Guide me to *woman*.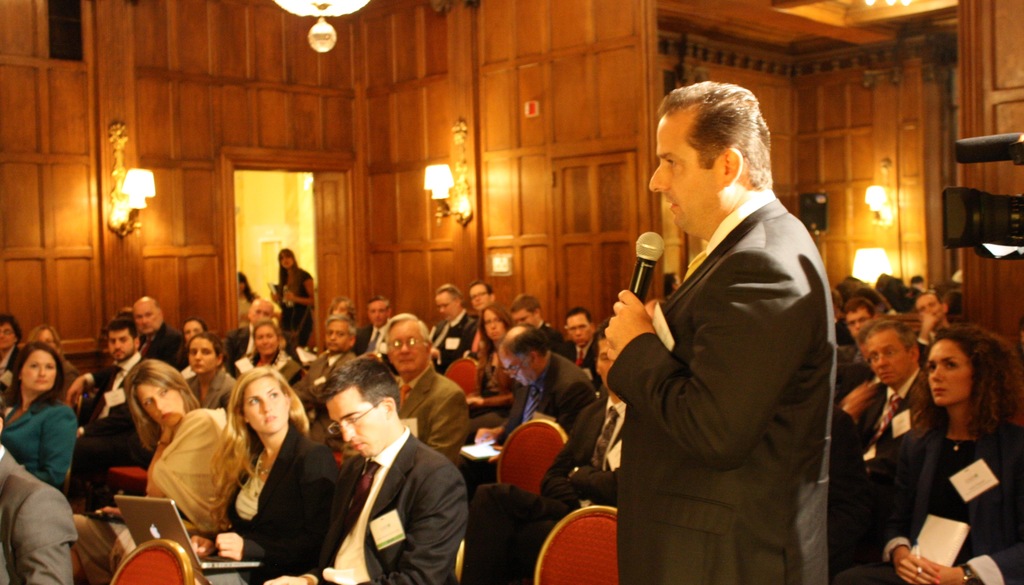
Guidance: region(246, 324, 305, 390).
